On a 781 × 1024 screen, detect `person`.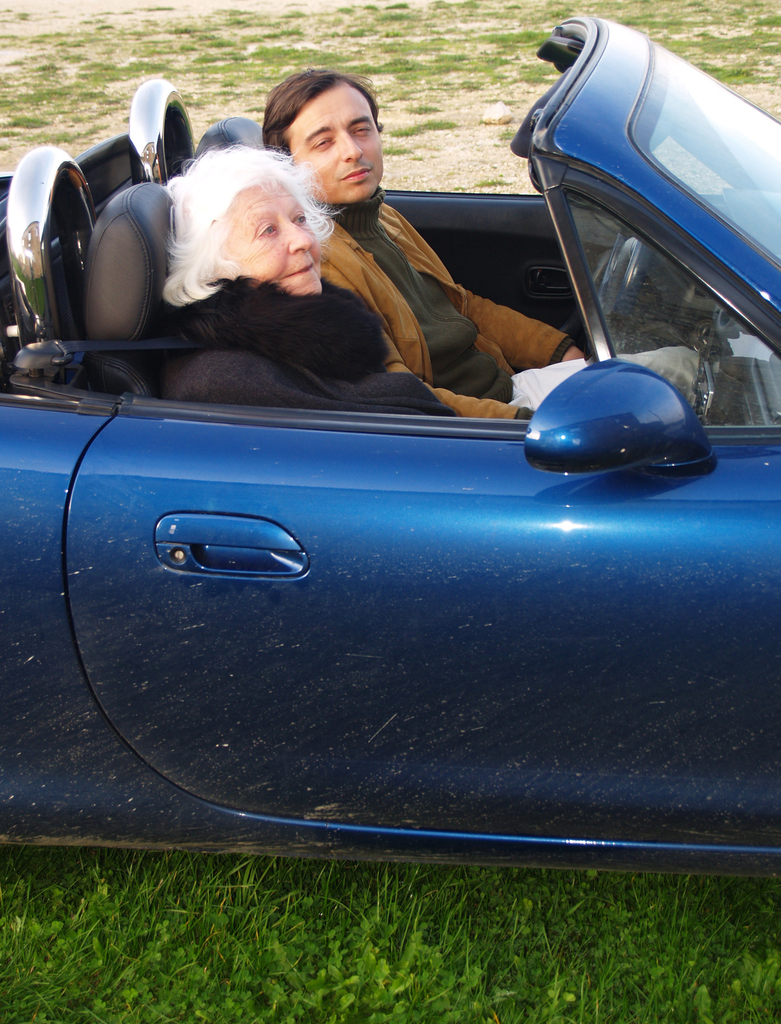
BBox(259, 69, 584, 424).
